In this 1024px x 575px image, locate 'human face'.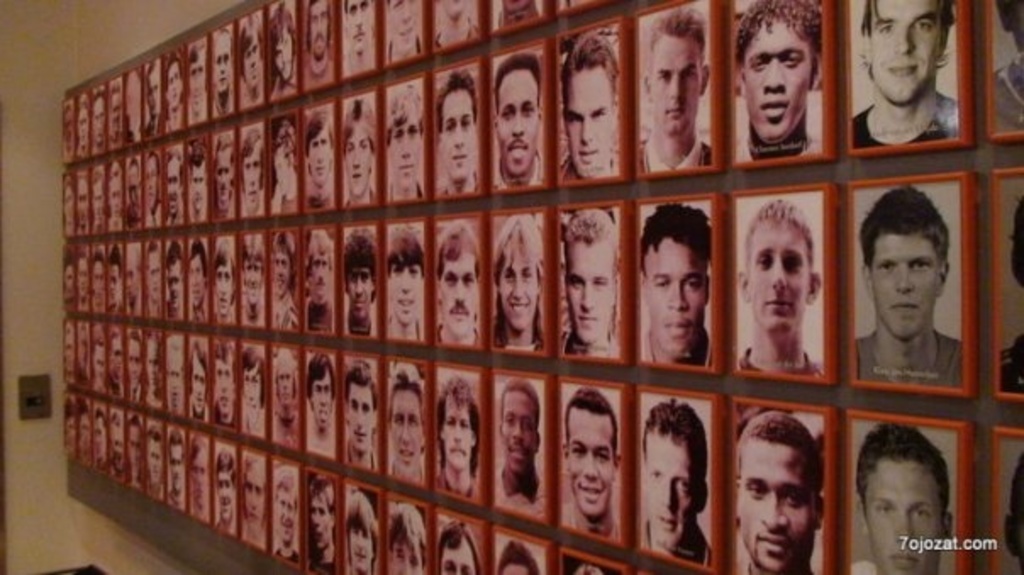
Bounding box: (244,260,261,293).
